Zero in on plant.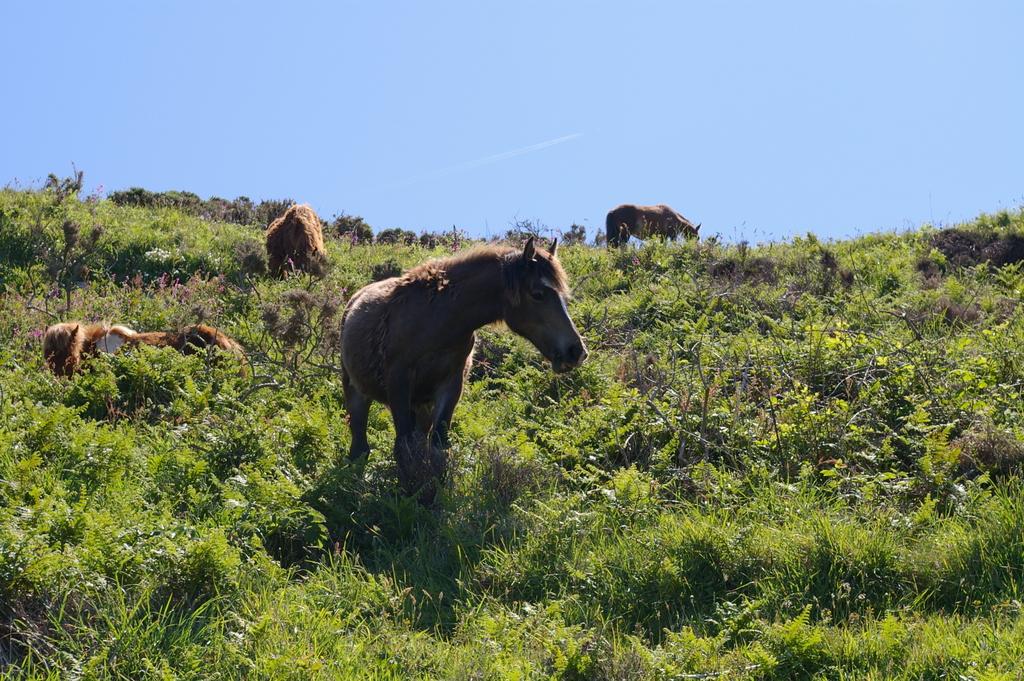
Zeroed in: {"x1": 556, "y1": 223, "x2": 594, "y2": 244}.
